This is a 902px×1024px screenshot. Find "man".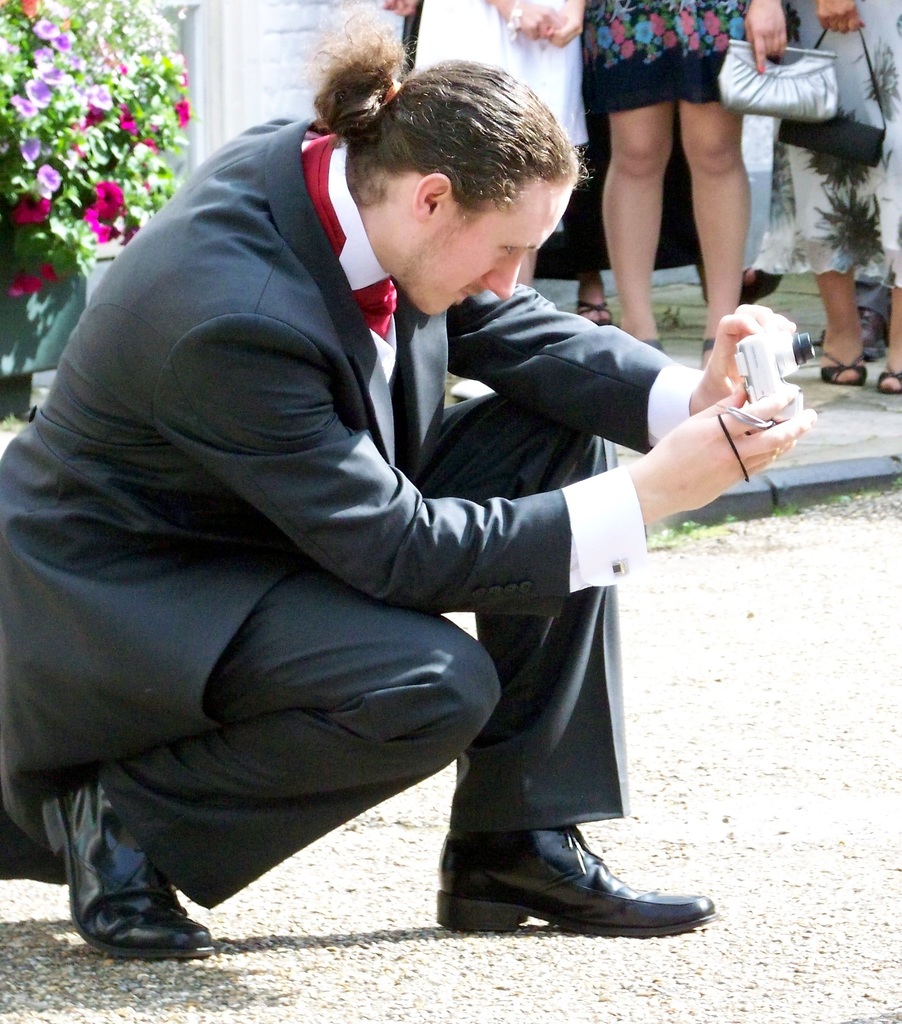
Bounding box: <region>43, 47, 768, 967</region>.
